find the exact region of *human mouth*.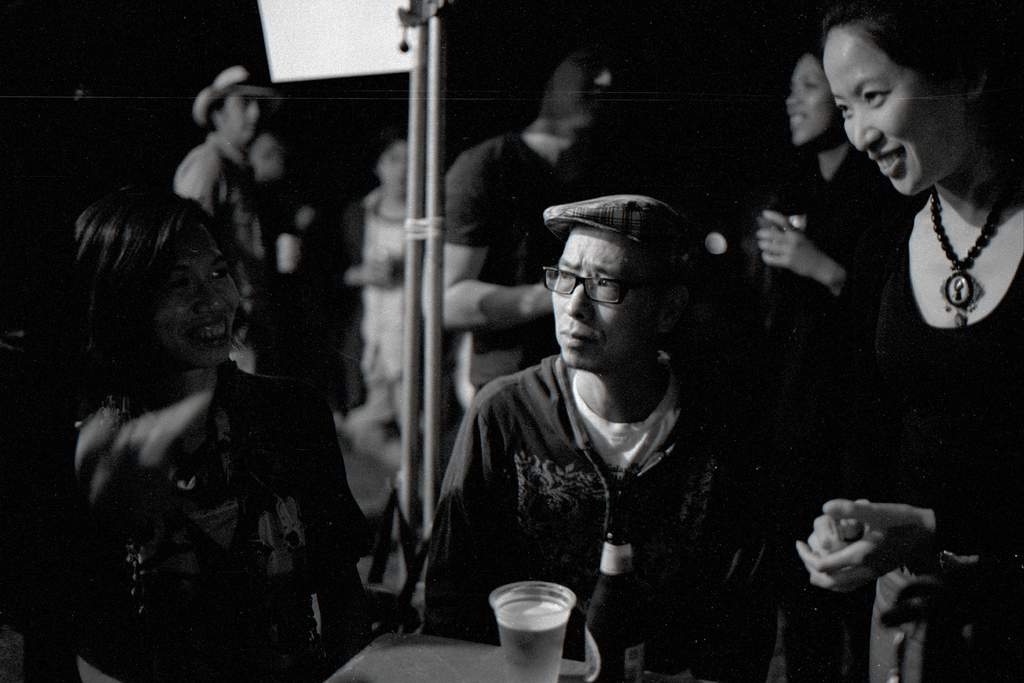
Exact region: box=[785, 109, 808, 133].
